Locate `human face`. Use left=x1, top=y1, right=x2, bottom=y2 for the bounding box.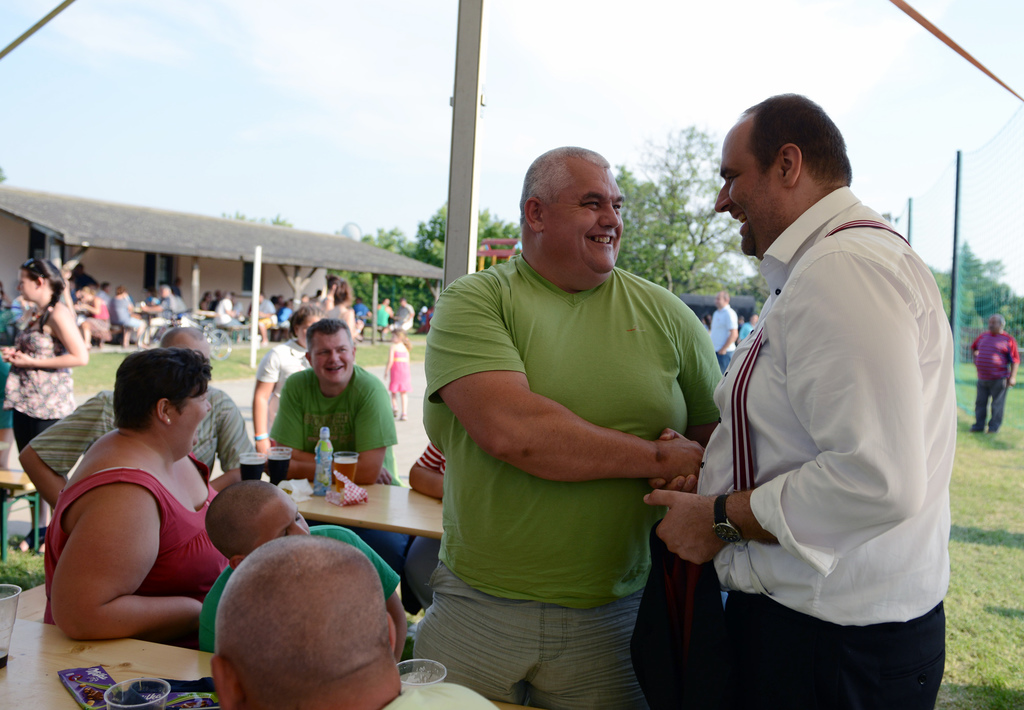
left=309, top=330, right=355, bottom=383.
